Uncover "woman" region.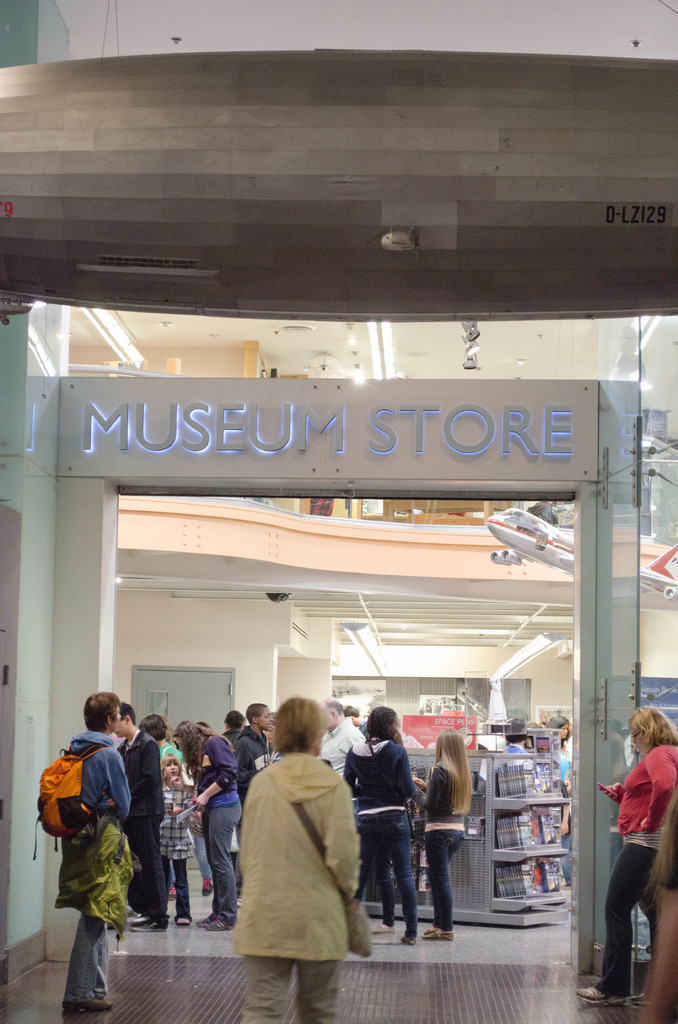
Uncovered: 549,712,576,882.
